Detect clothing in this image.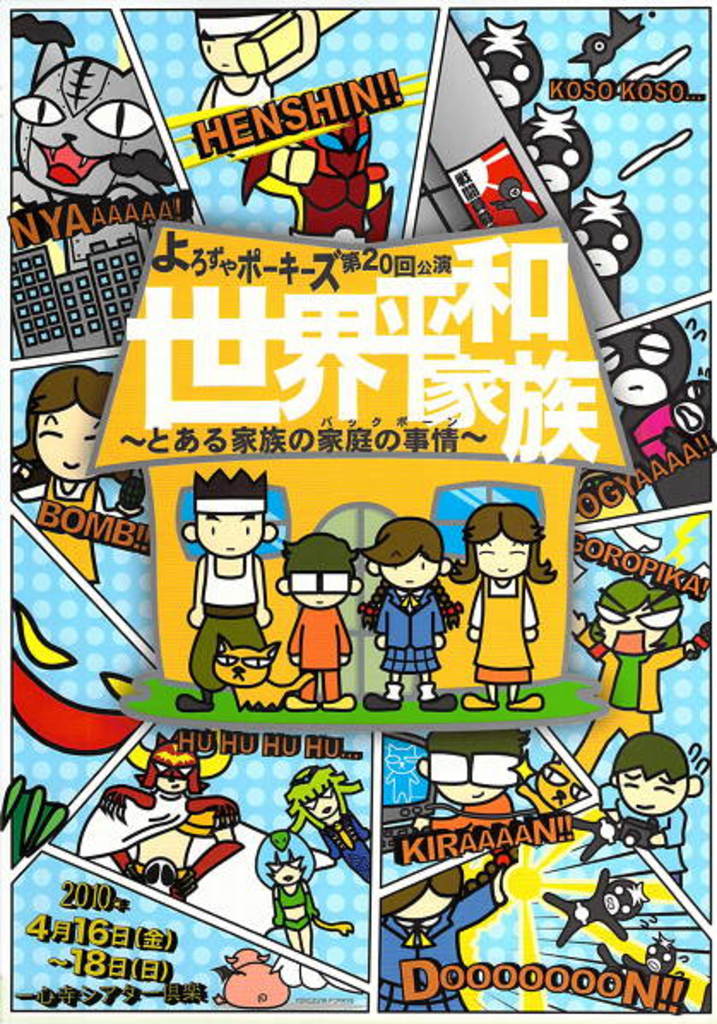
Detection: crop(481, 575, 534, 688).
